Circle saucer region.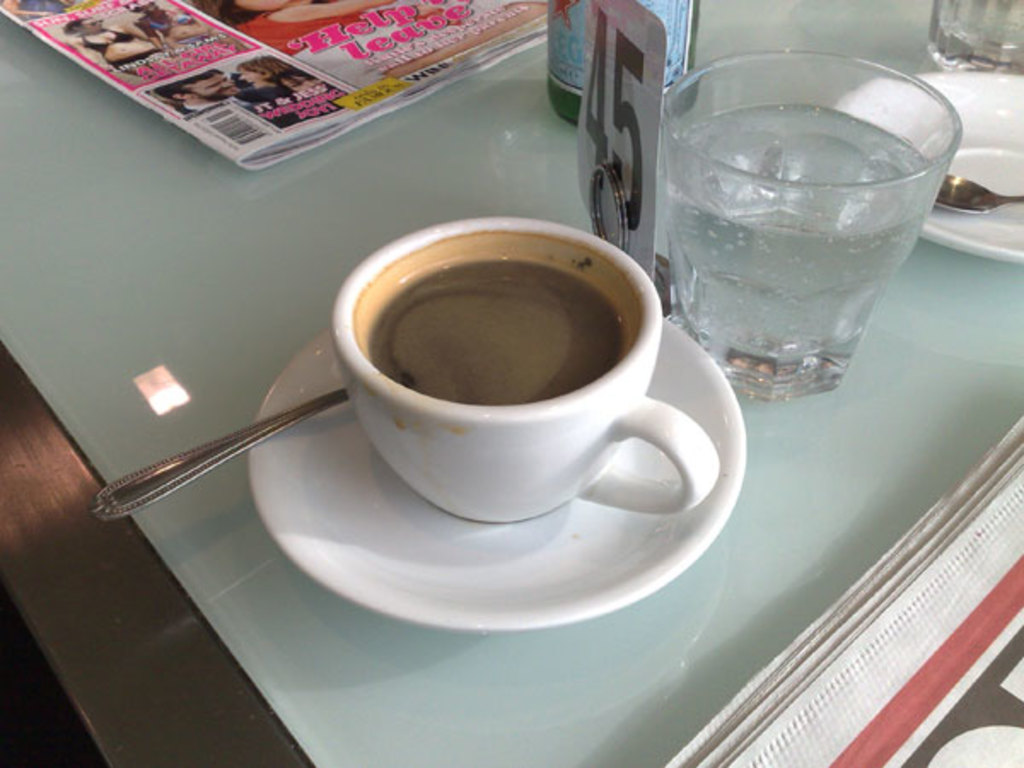
Region: l=247, t=324, r=748, b=625.
